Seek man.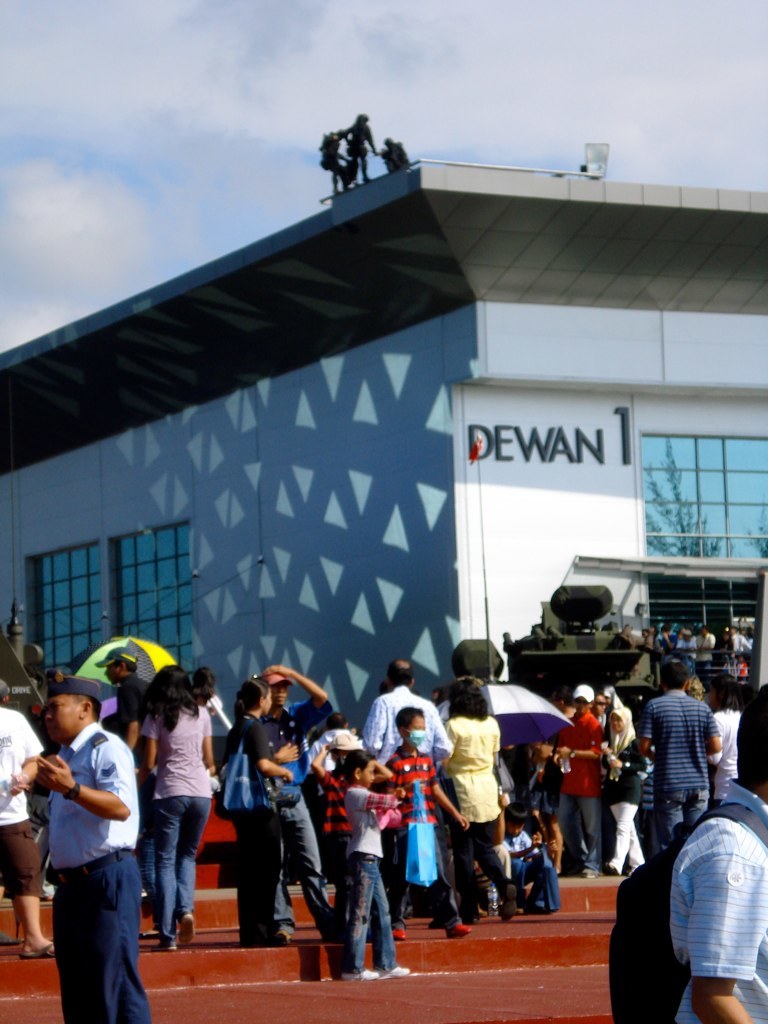
select_region(362, 660, 451, 774).
